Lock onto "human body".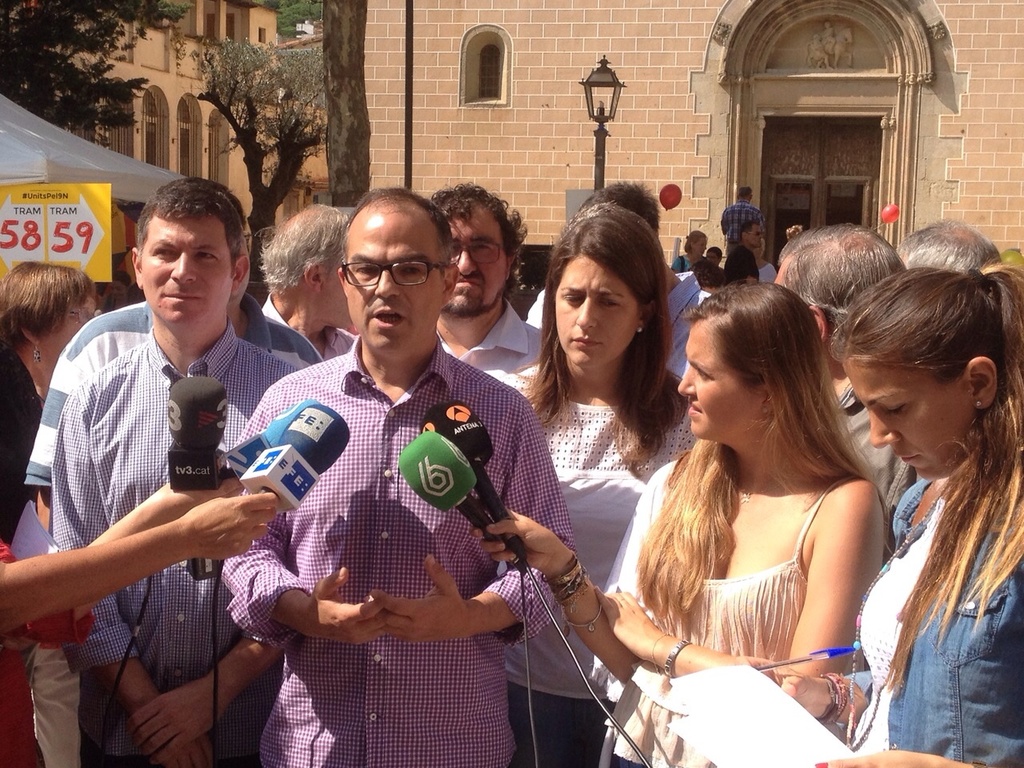
Locked: 725,242,761,287.
